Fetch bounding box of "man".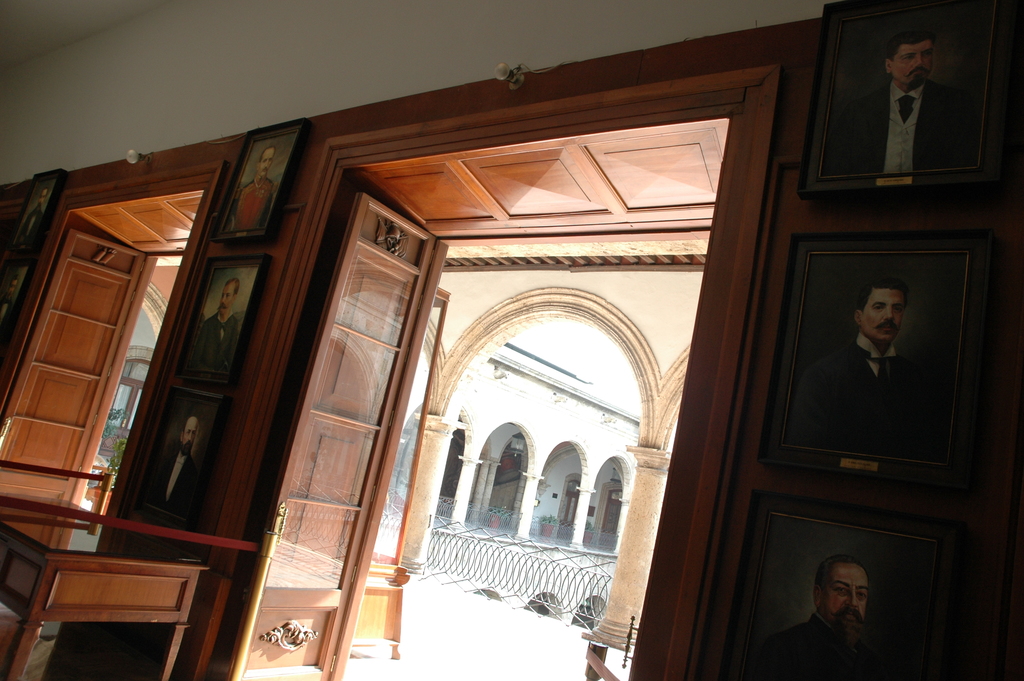
Bbox: {"x1": 10, "y1": 185, "x2": 45, "y2": 251}.
